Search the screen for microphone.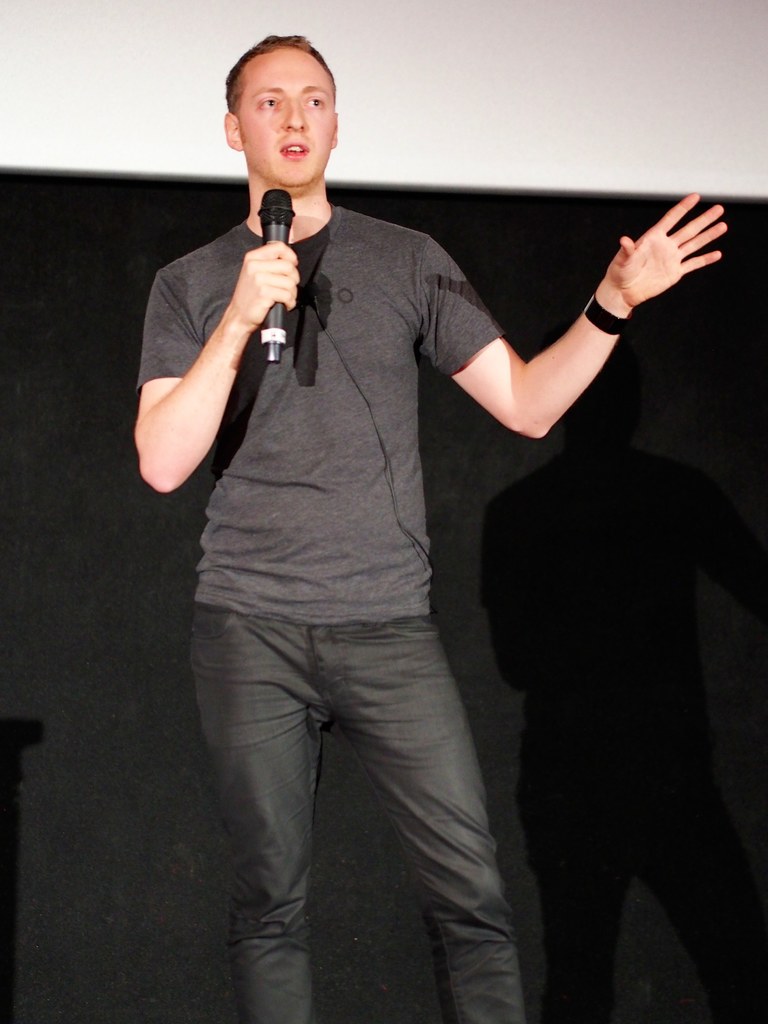
Found at pyautogui.locateOnScreen(259, 188, 294, 362).
